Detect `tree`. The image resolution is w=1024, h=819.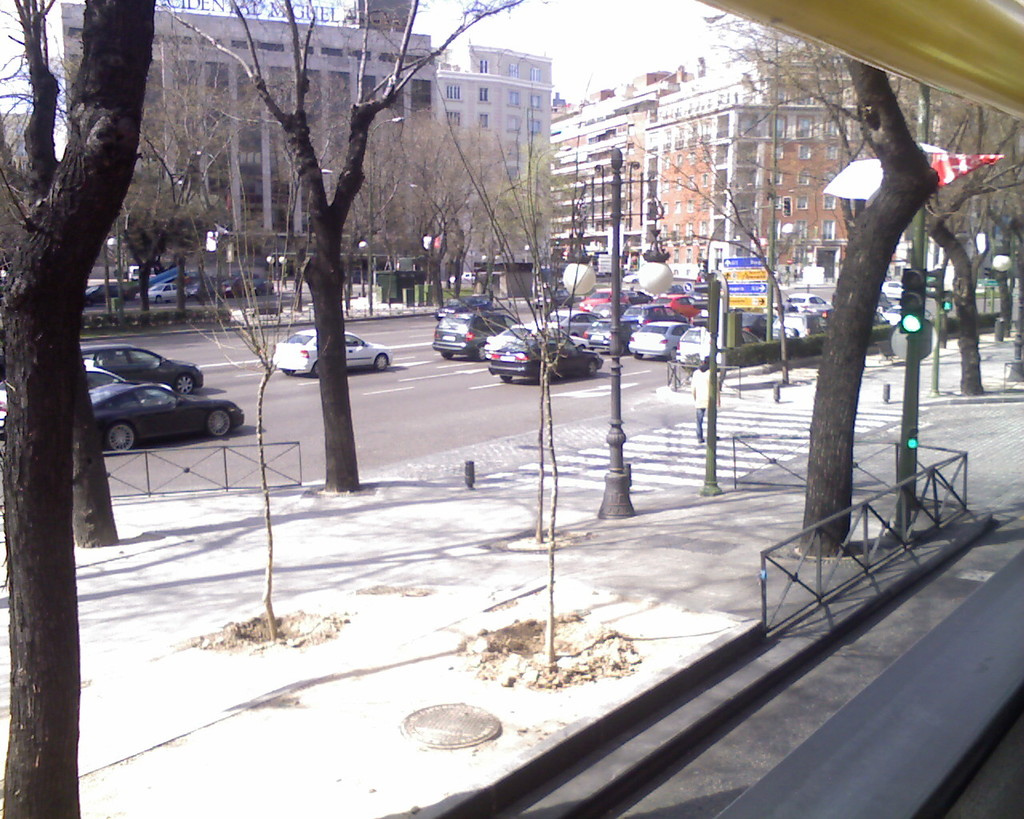
[left=397, top=106, right=507, bottom=313].
